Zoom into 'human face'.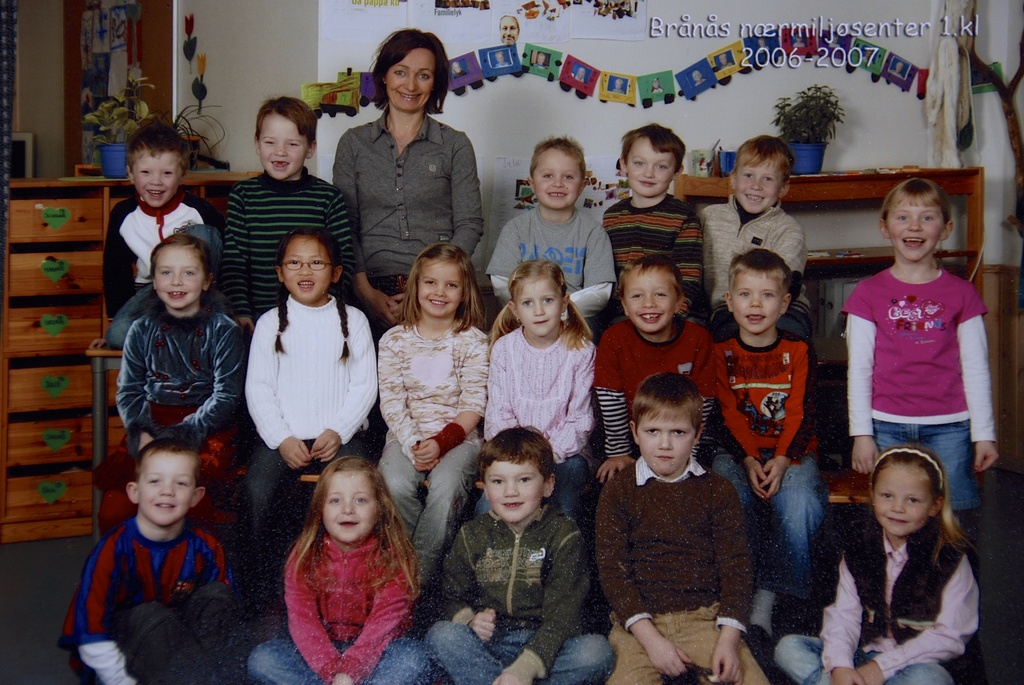
Zoom target: 484, 457, 542, 519.
